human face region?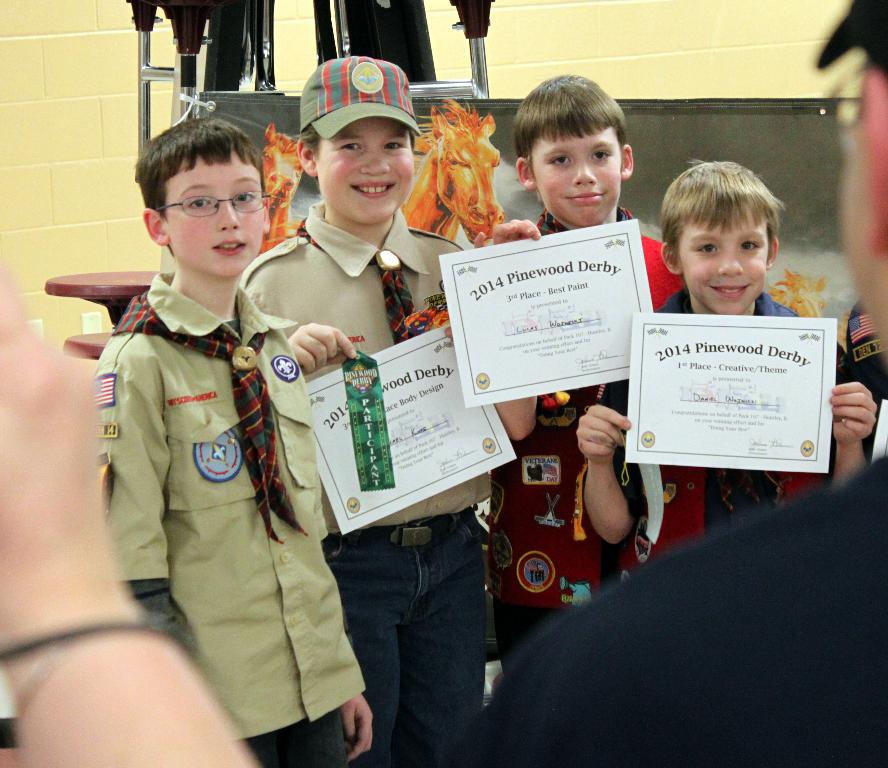
pyautogui.locateOnScreen(673, 216, 773, 320)
